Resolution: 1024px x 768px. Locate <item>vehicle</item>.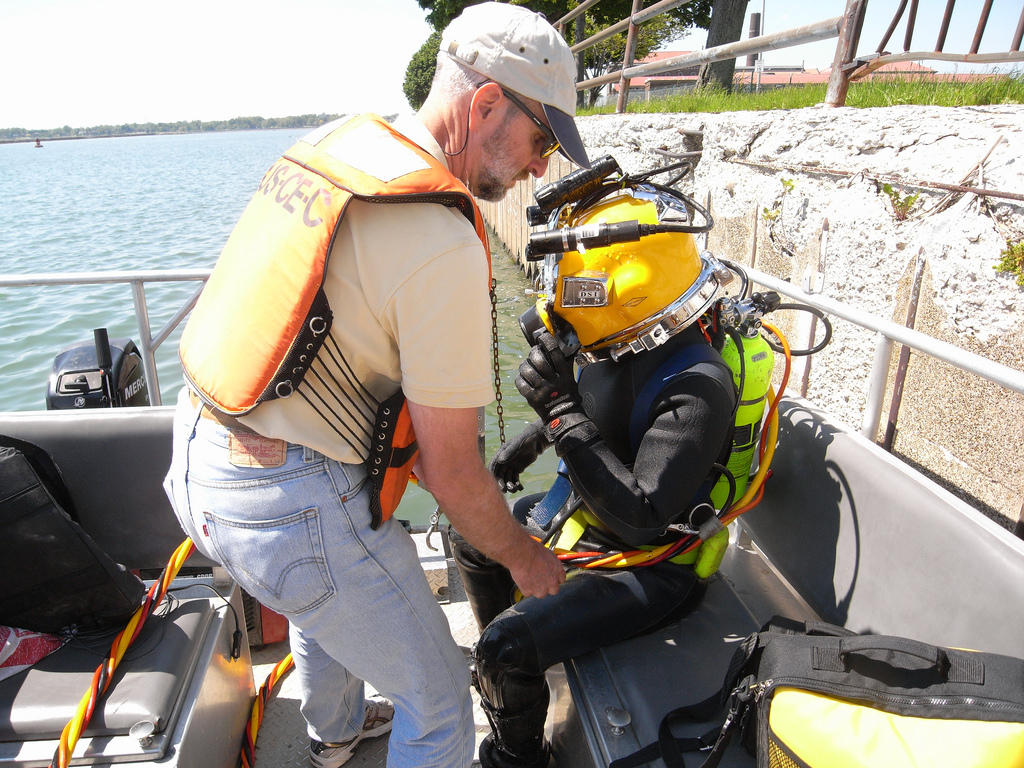
0,251,1023,767.
